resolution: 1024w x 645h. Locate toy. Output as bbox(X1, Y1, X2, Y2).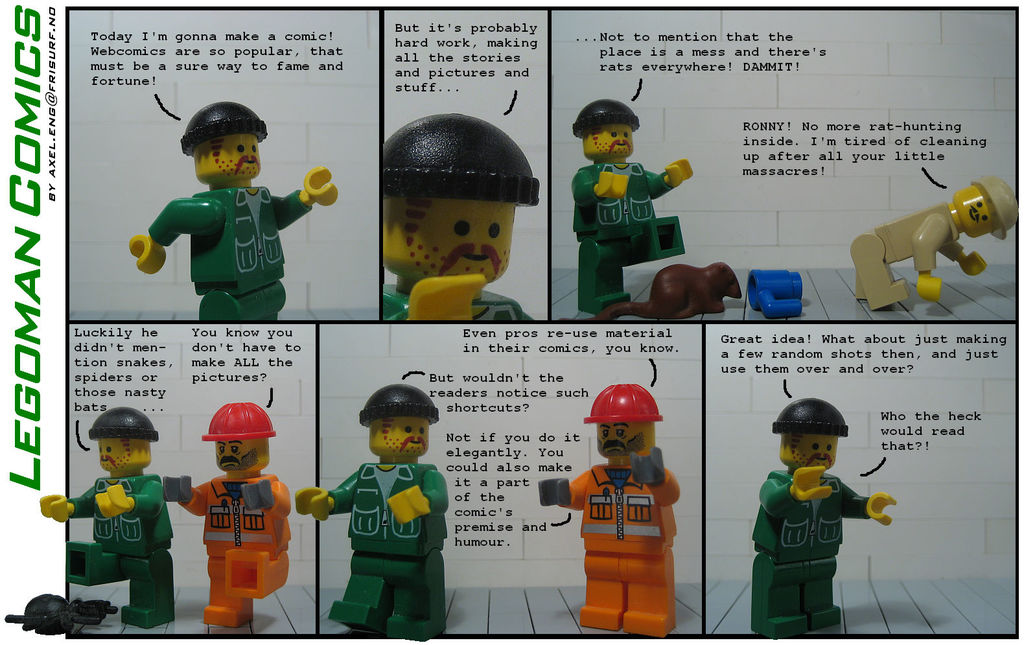
bbox(745, 267, 808, 320).
